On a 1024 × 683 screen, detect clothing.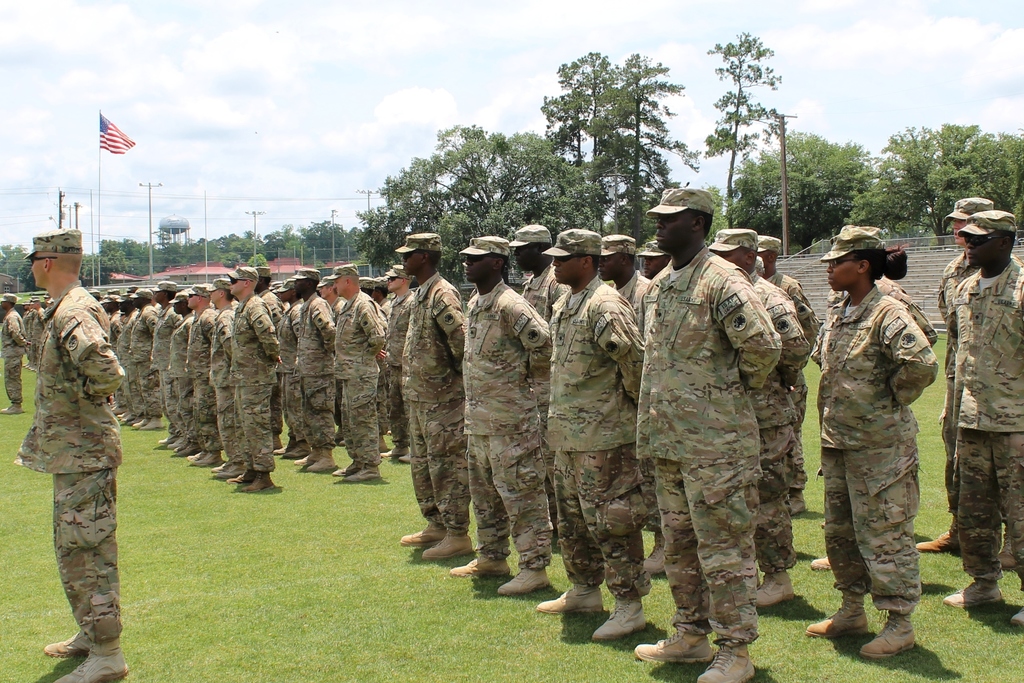
BBox(518, 267, 567, 319).
